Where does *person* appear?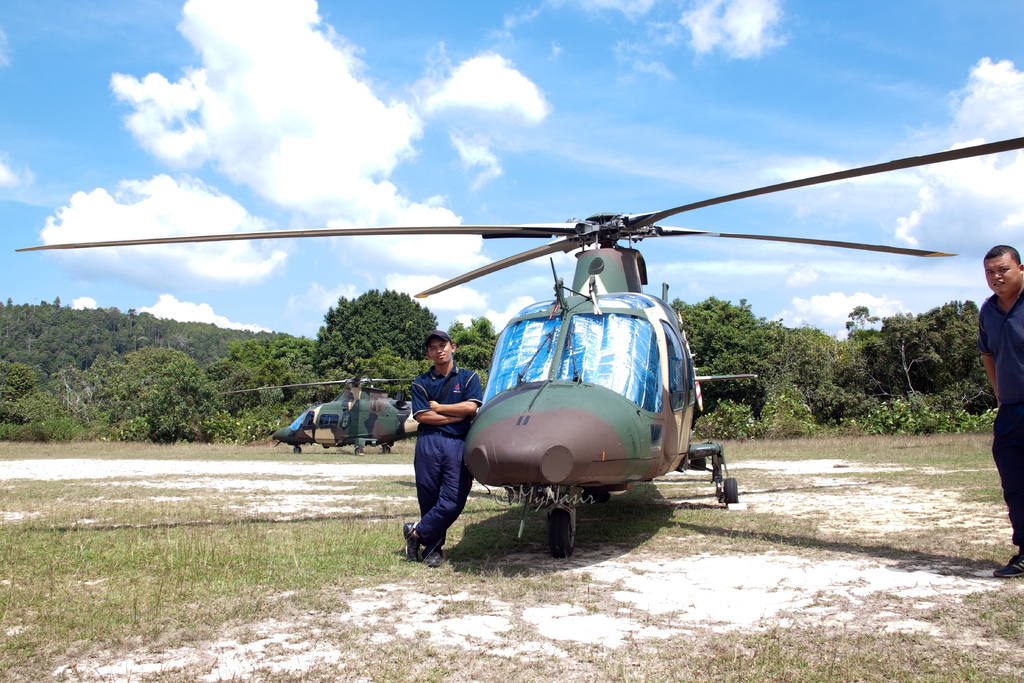
Appears at pyautogui.locateOnScreen(976, 242, 1023, 578).
